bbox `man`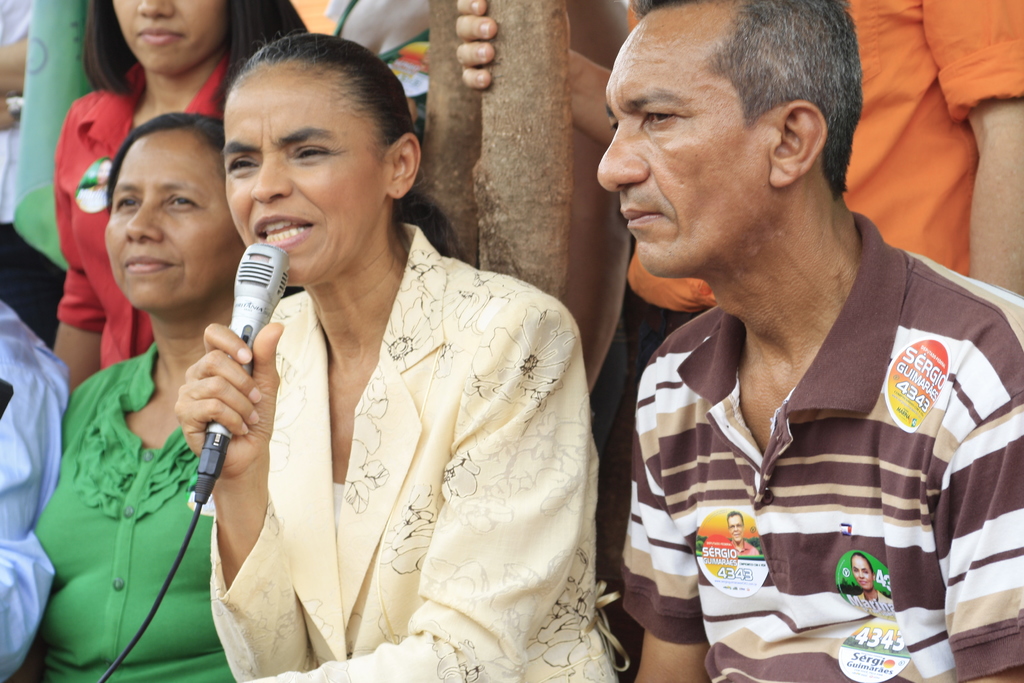
{"x1": 595, "y1": 0, "x2": 1023, "y2": 682}
